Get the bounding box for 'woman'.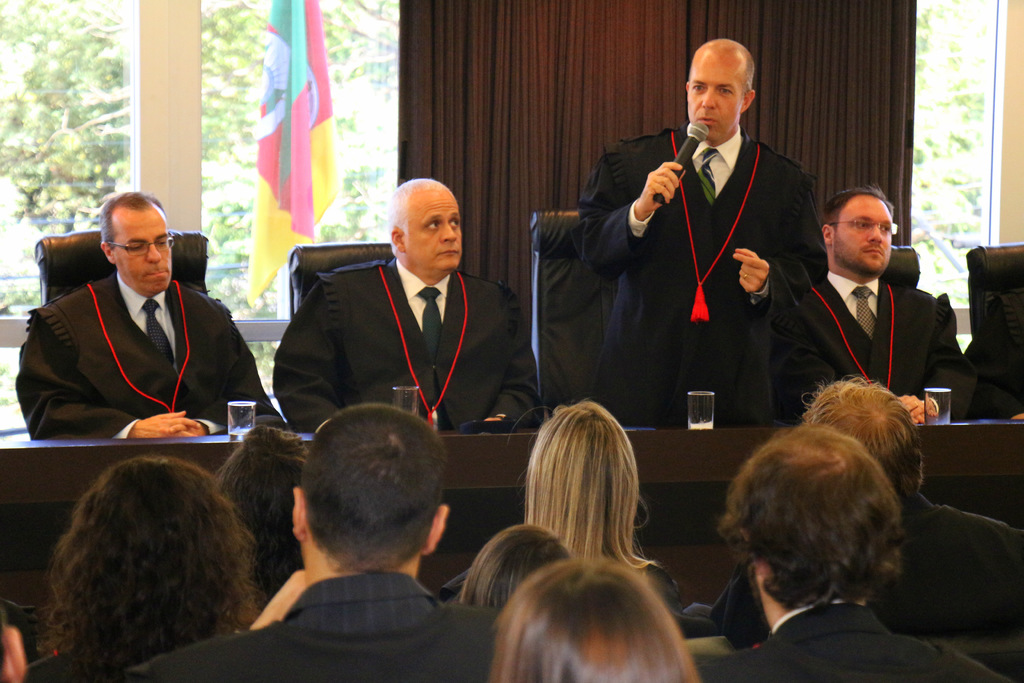
x1=444 y1=396 x2=689 y2=626.
